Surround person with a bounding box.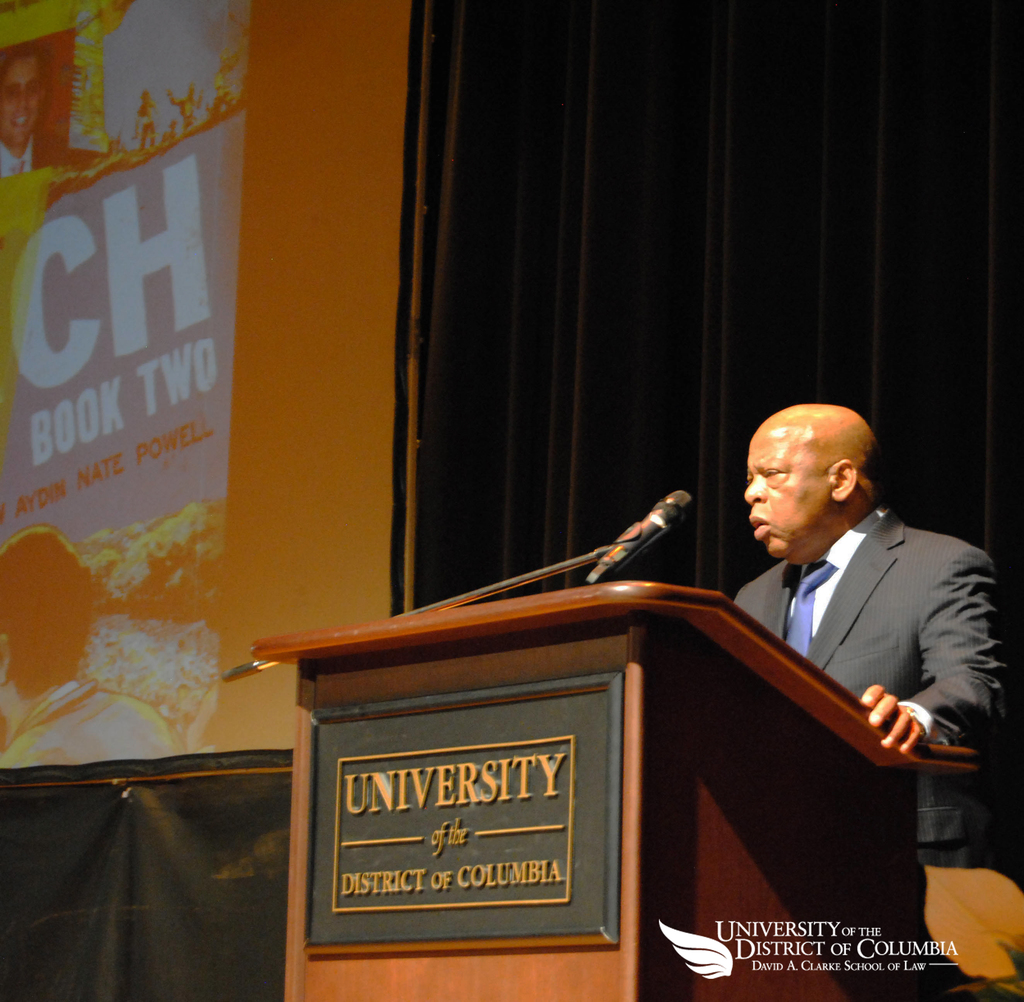
pyautogui.locateOnScreen(0, 532, 175, 763).
